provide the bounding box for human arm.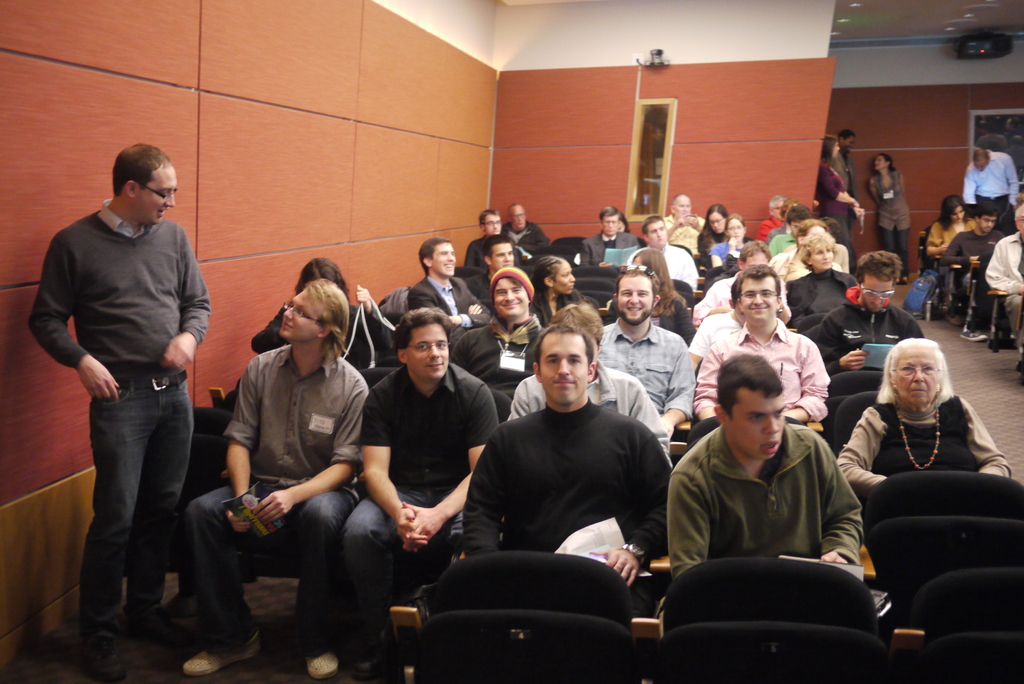
[410, 282, 479, 327].
